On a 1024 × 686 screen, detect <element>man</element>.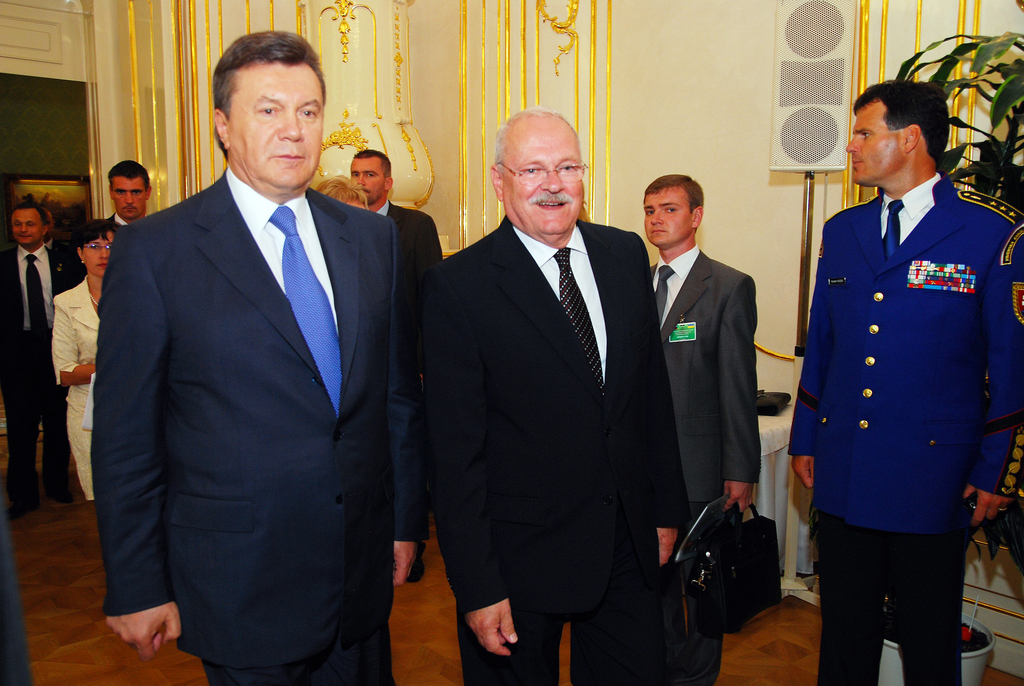
(x1=0, y1=204, x2=87, y2=518).
